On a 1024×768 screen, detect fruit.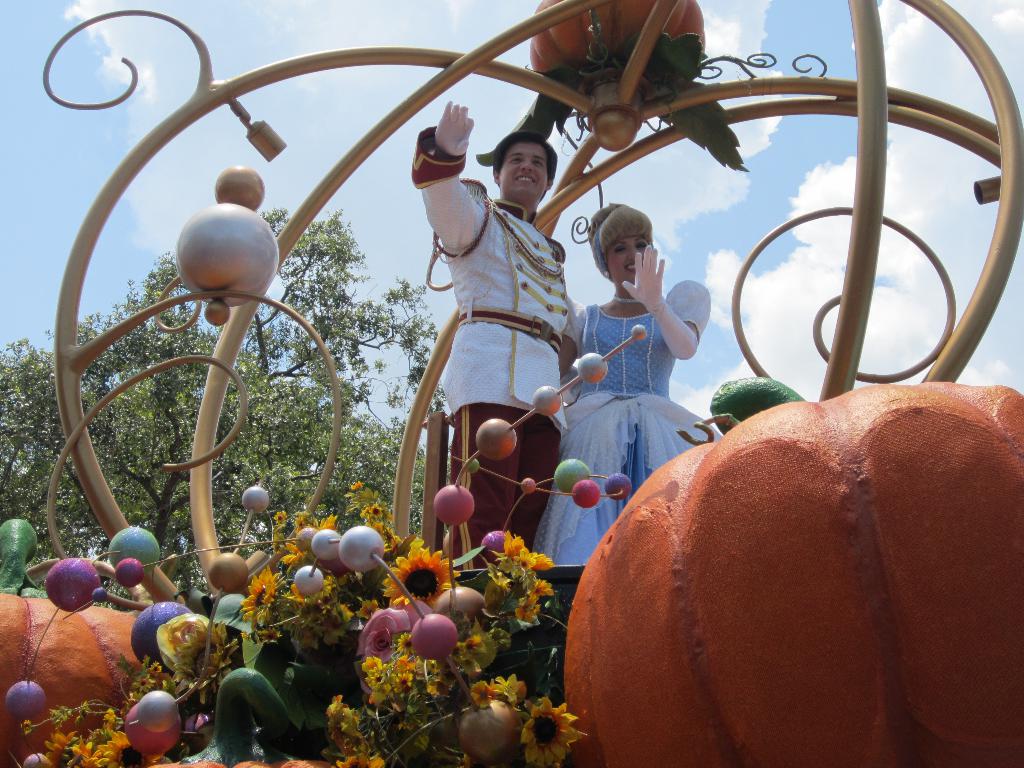
(x1=564, y1=381, x2=1023, y2=767).
